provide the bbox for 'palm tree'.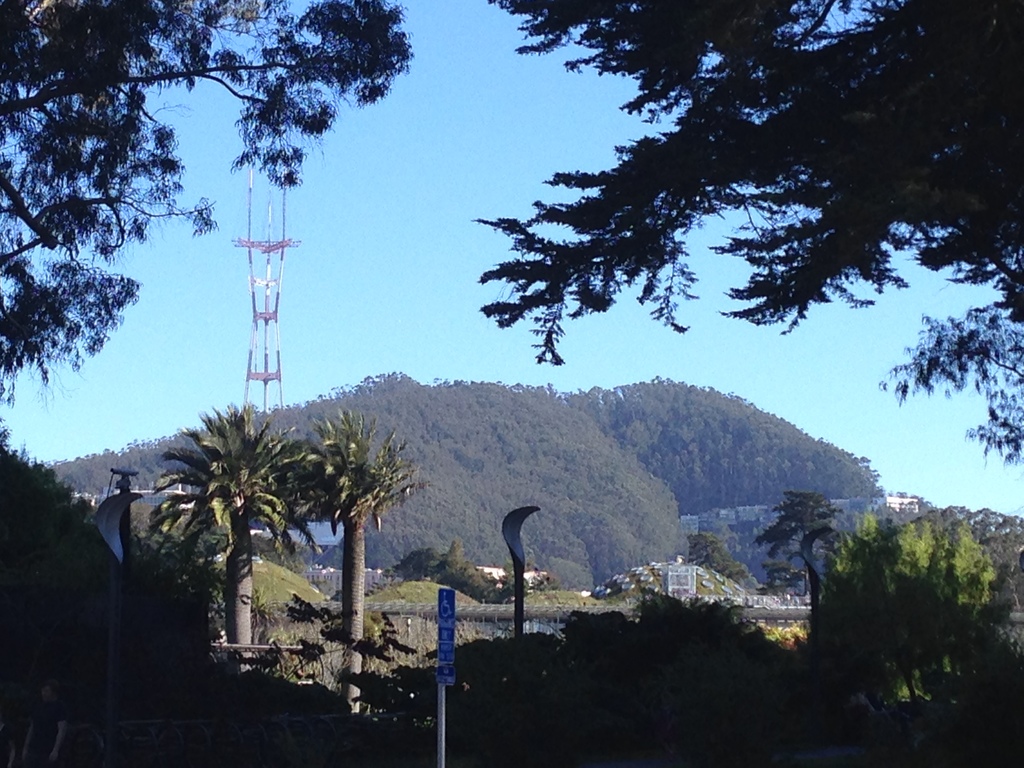
bbox=[289, 425, 405, 695].
